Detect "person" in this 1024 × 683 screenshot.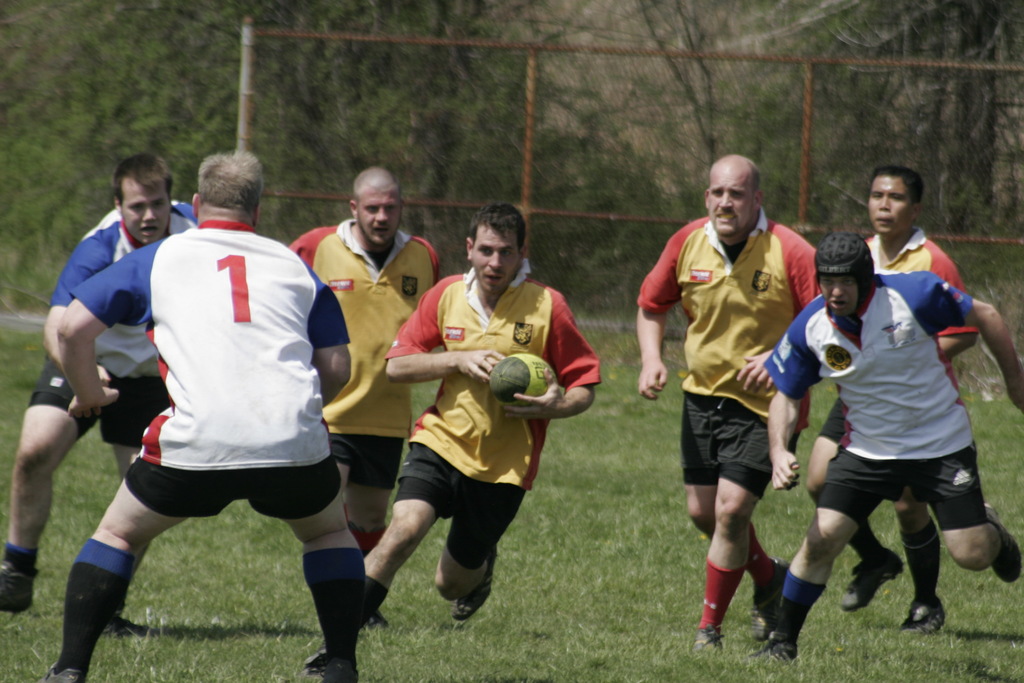
Detection: <region>804, 163, 980, 639</region>.
